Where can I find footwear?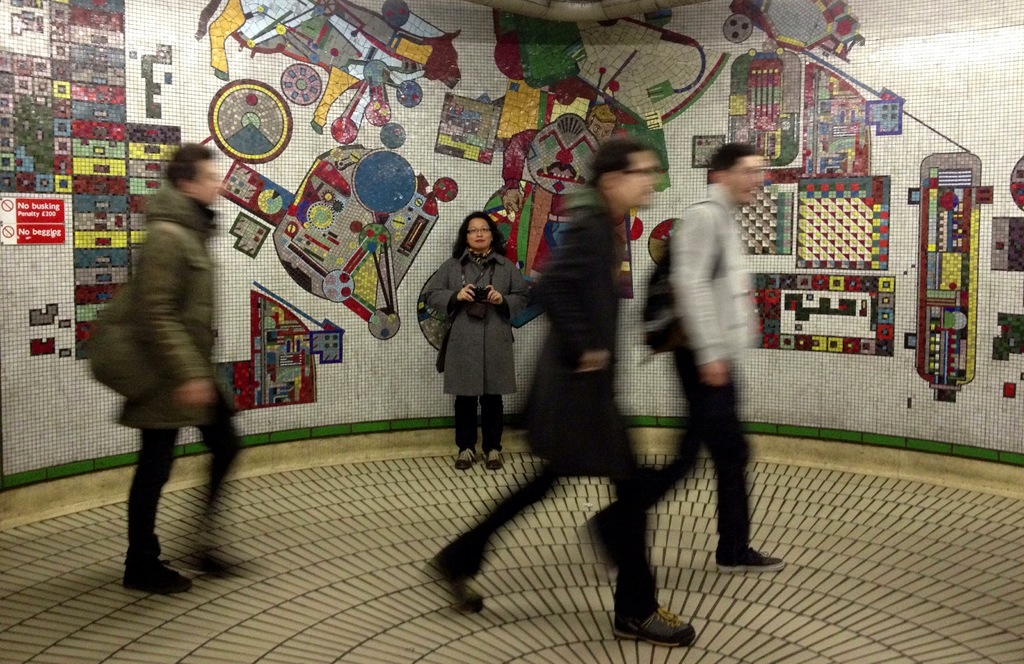
You can find it at {"x1": 428, "y1": 547, "x2": 496, "y2": 621}.
